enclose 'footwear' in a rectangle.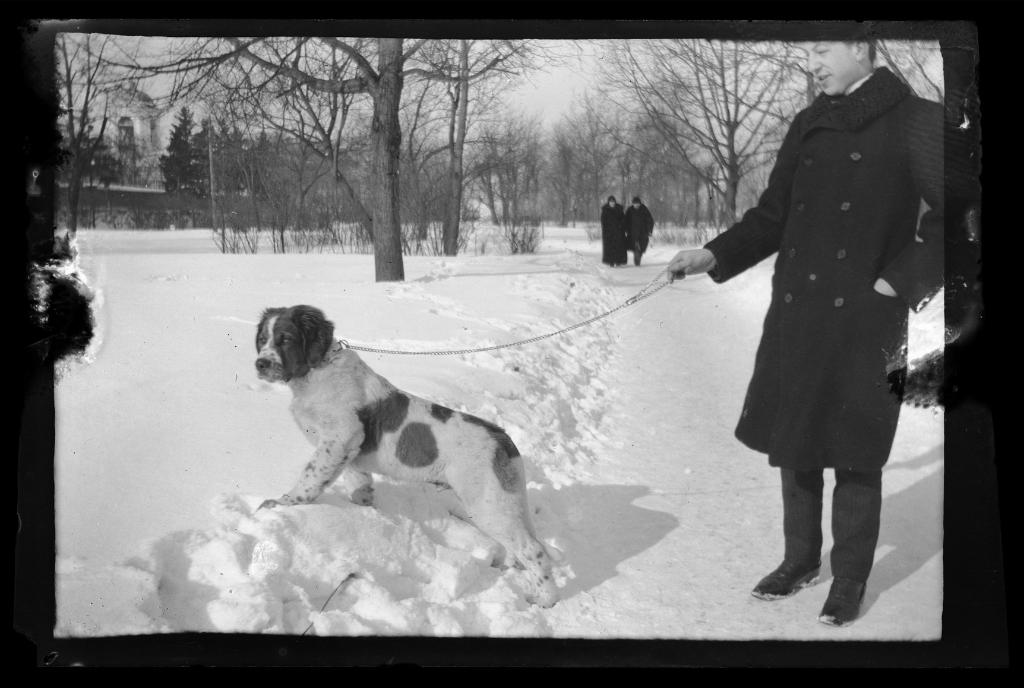
bbox=[823, 582, 869, 626].
